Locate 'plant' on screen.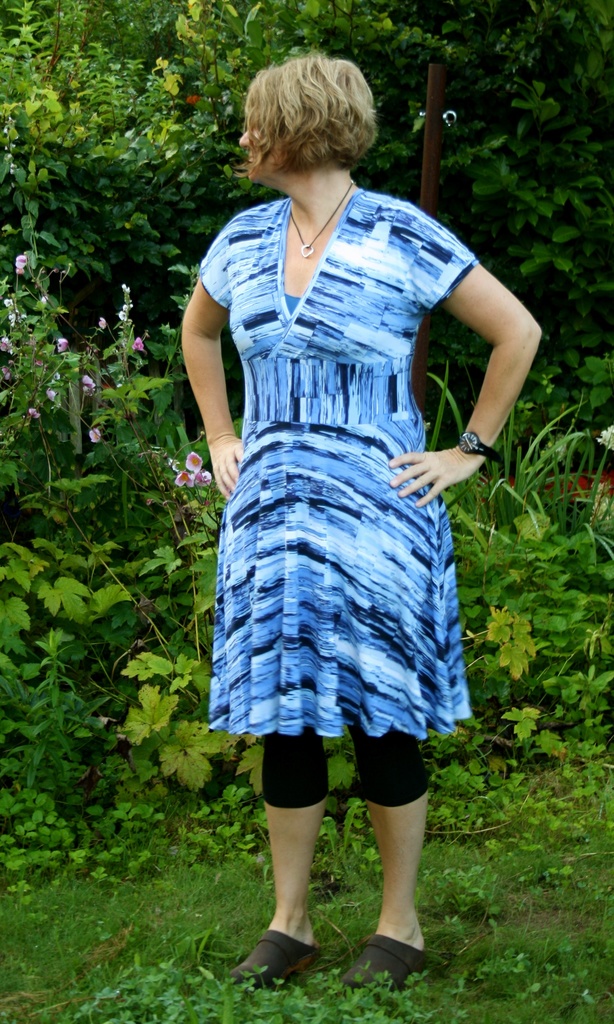
On screen at <box>0,246,225,533</box>.
